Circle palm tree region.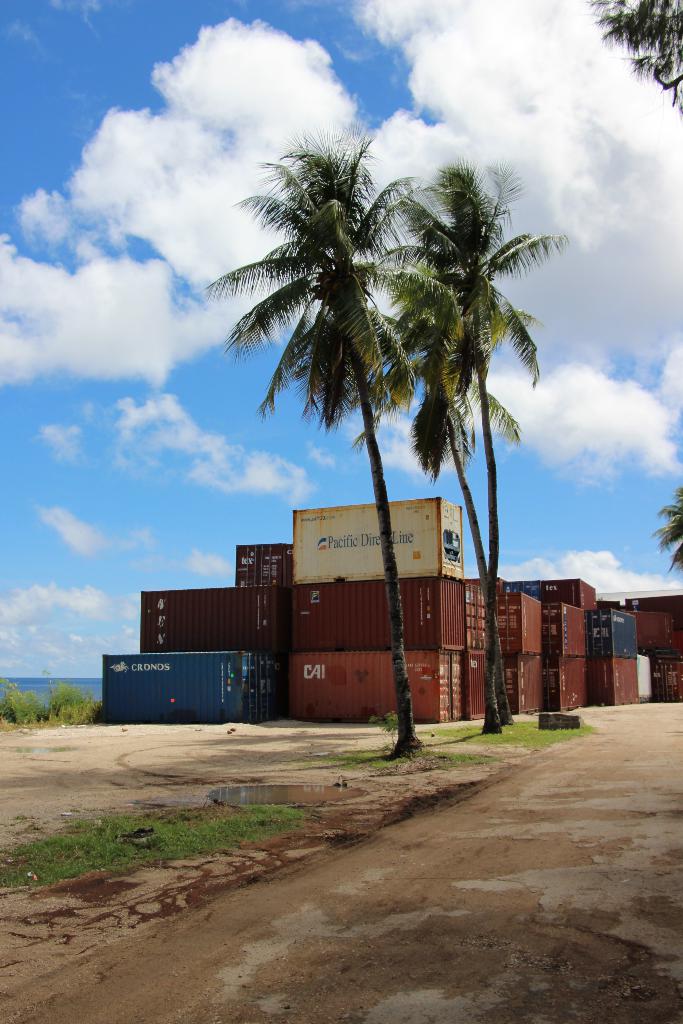
Region: locate(263, 138, 419, 788).
